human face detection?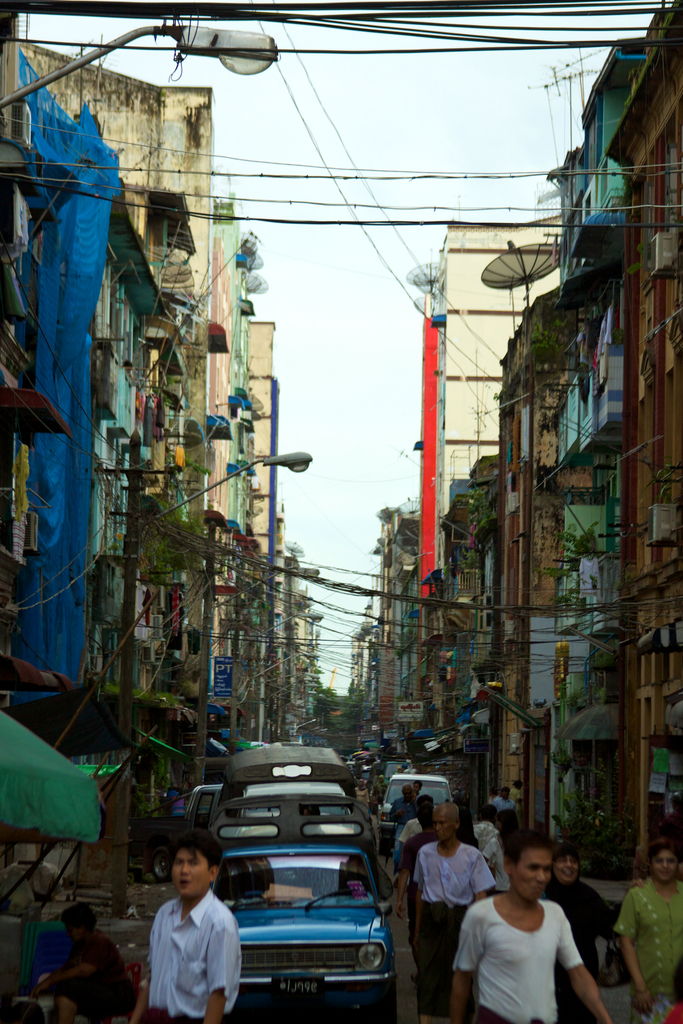
BBox(556, 855, 579, 881)
